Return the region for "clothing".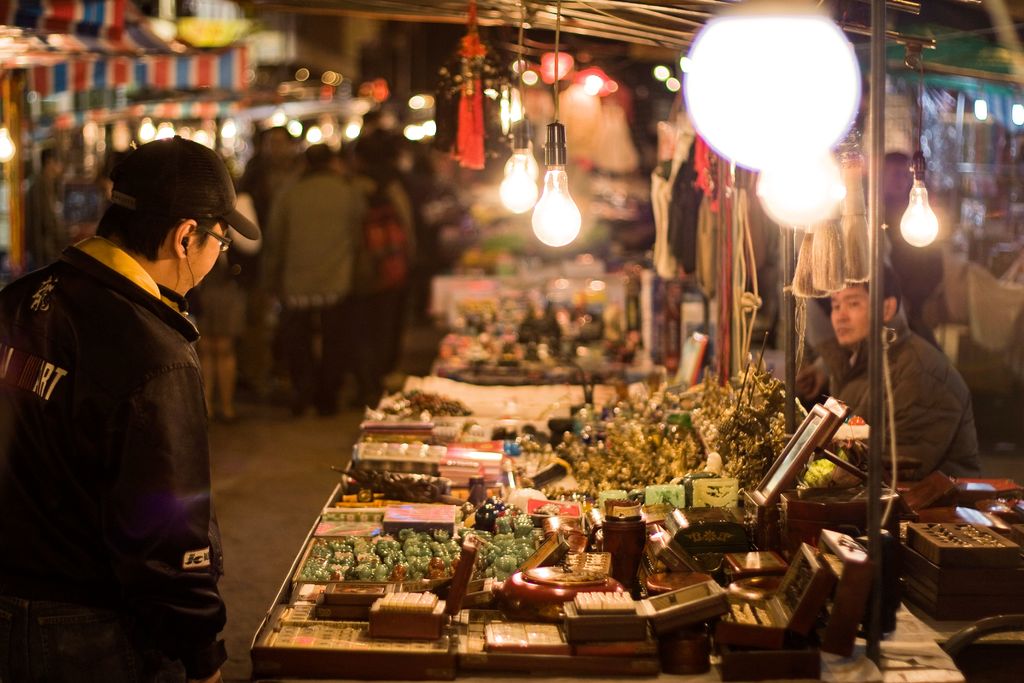
6, 167, 241, 653.
